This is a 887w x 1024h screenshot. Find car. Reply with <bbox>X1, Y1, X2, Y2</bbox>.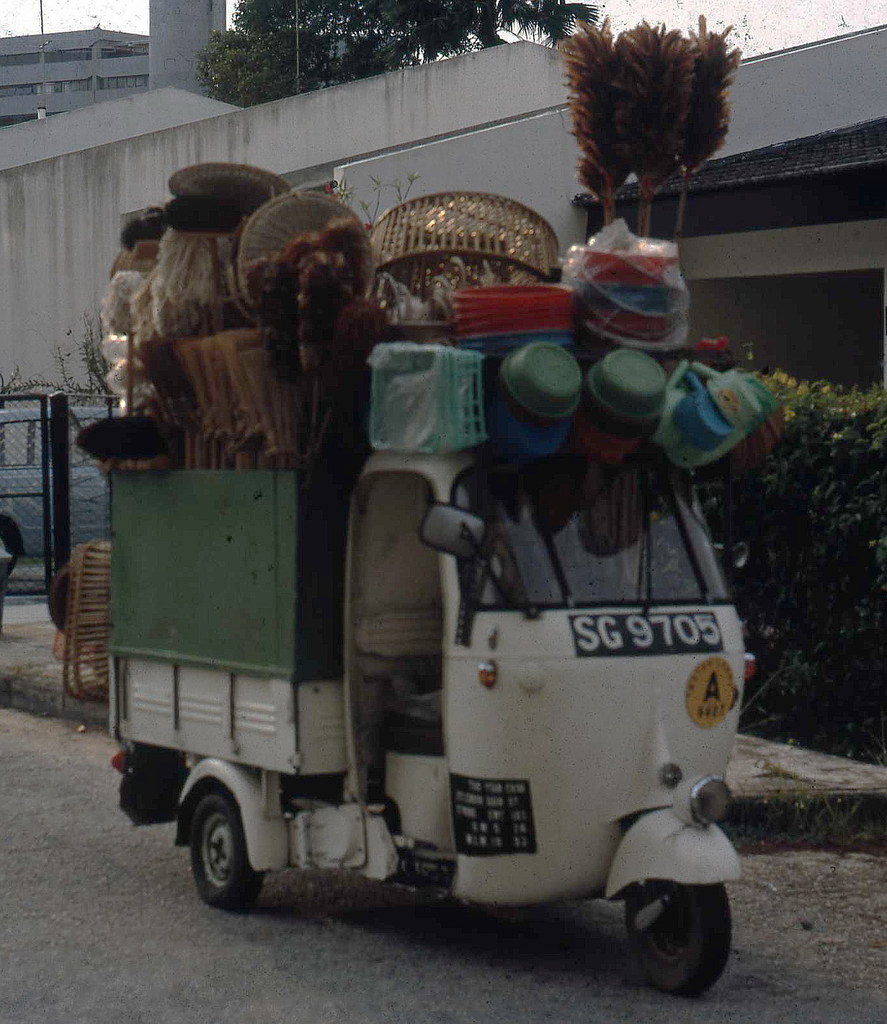
<bbox>0, 409, 126, 586</bbox>.
